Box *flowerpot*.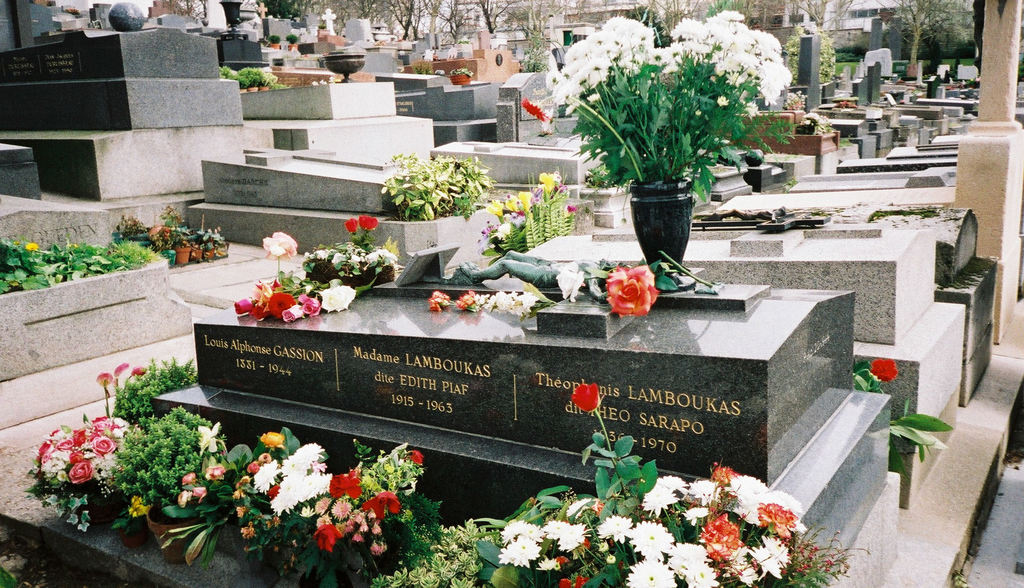
crop(628, 177, 683, 274).
